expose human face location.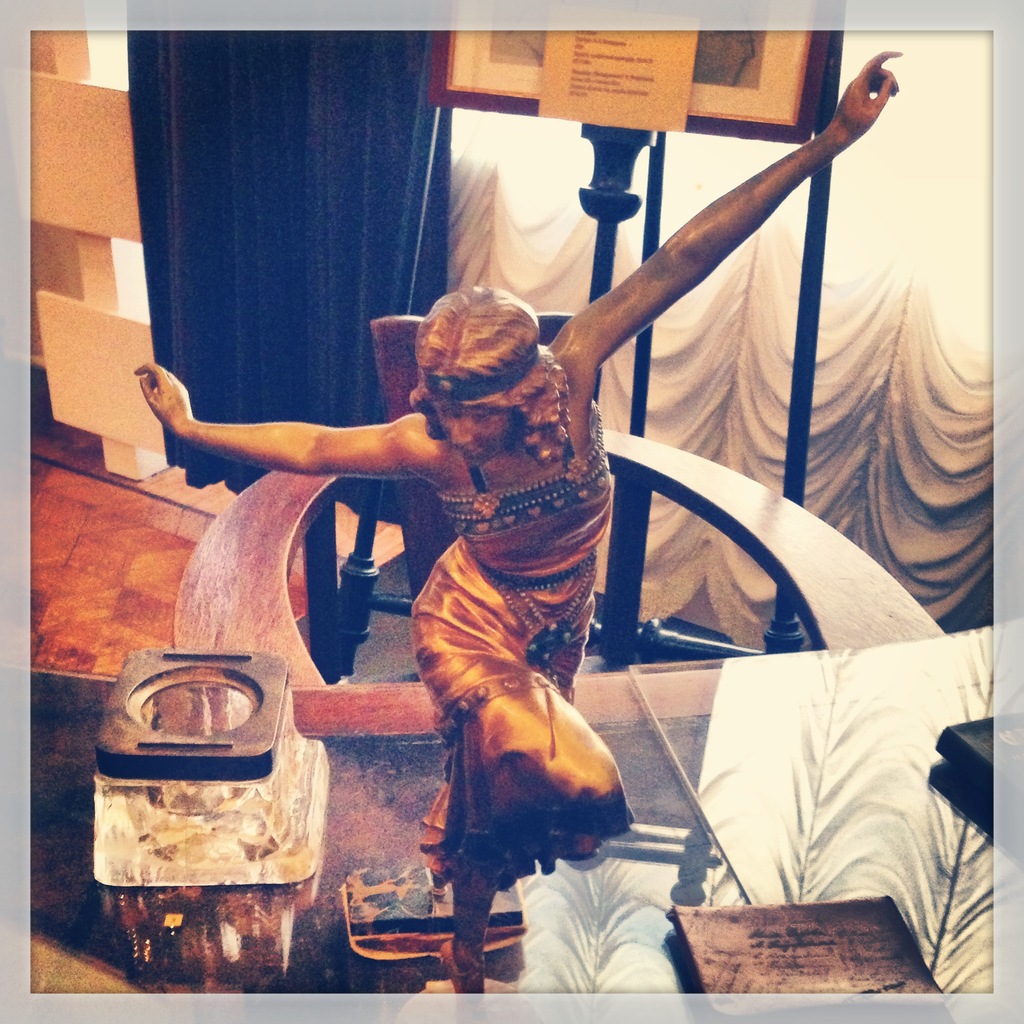
Exposed at 445:415:515:459.
